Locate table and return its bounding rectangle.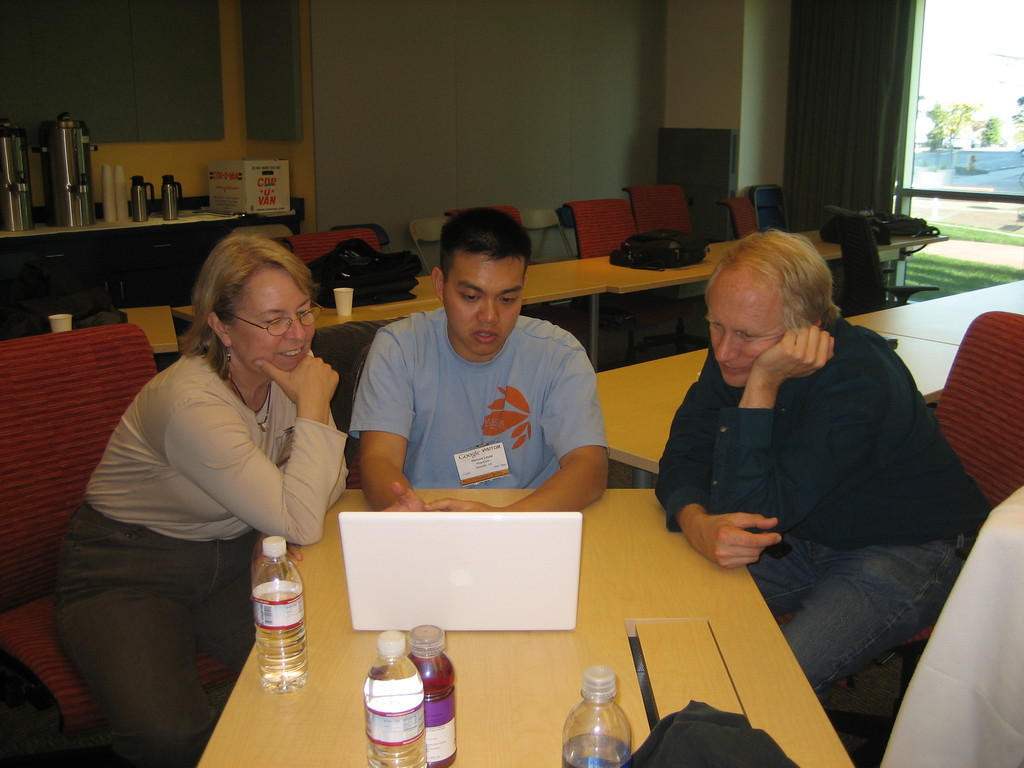
Rect(172, 261, 603, 378).
